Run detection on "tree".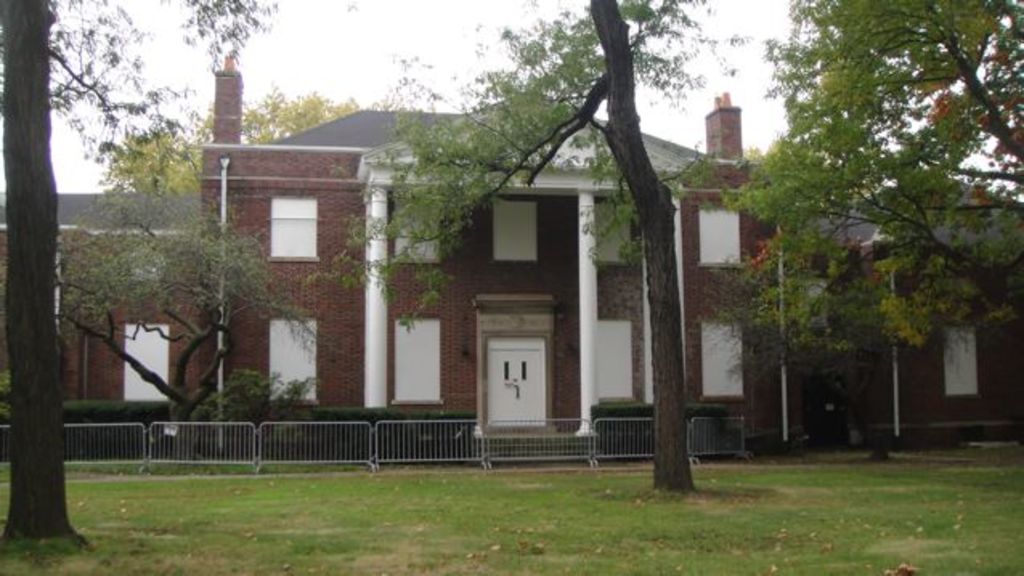
Result: bbox=(0, 2, 284, 544).
